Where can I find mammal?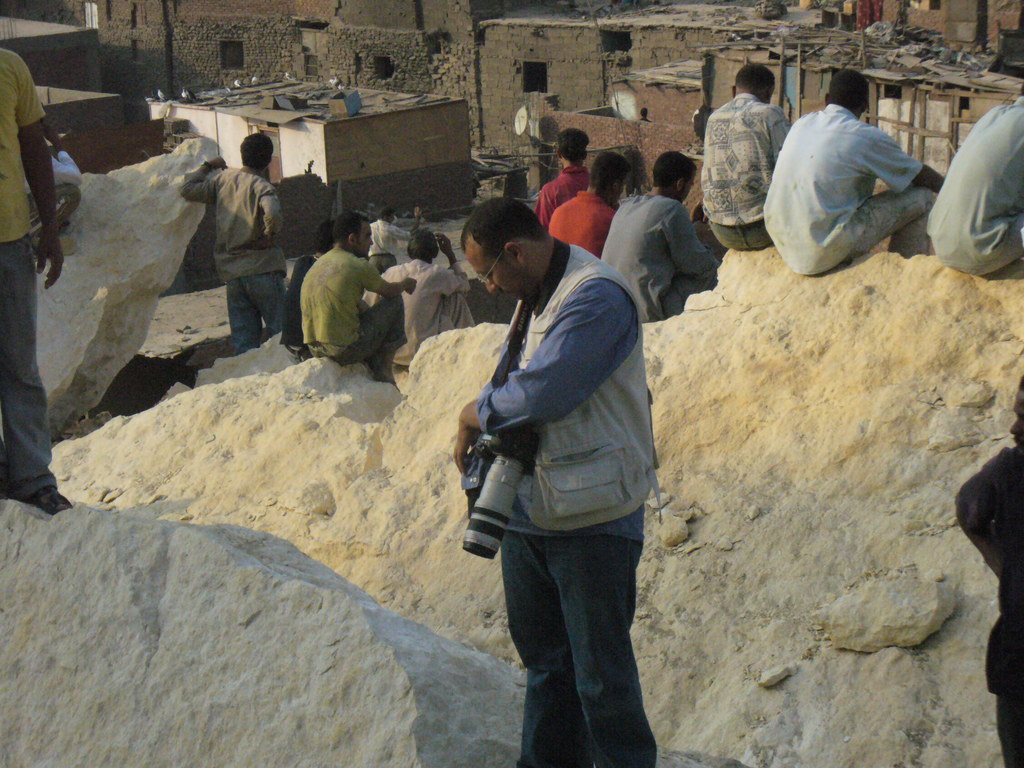
You can find it at {"x1": 442, "y1": 162, "x2": 670, "y2": 710}.
